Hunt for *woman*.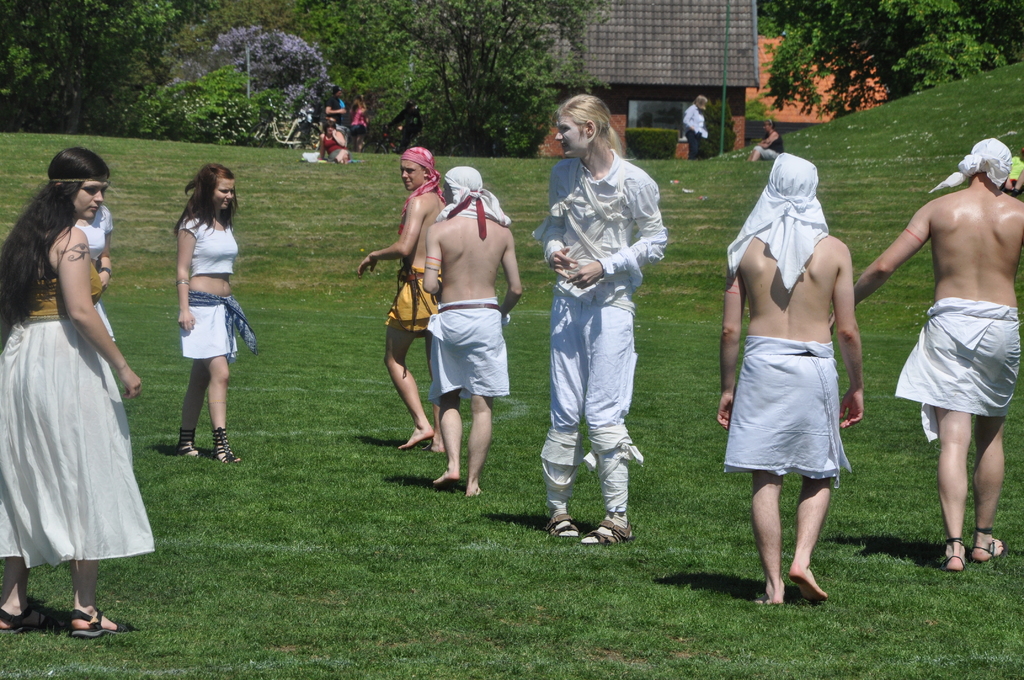
Hunted down at 174 161 240 462.
